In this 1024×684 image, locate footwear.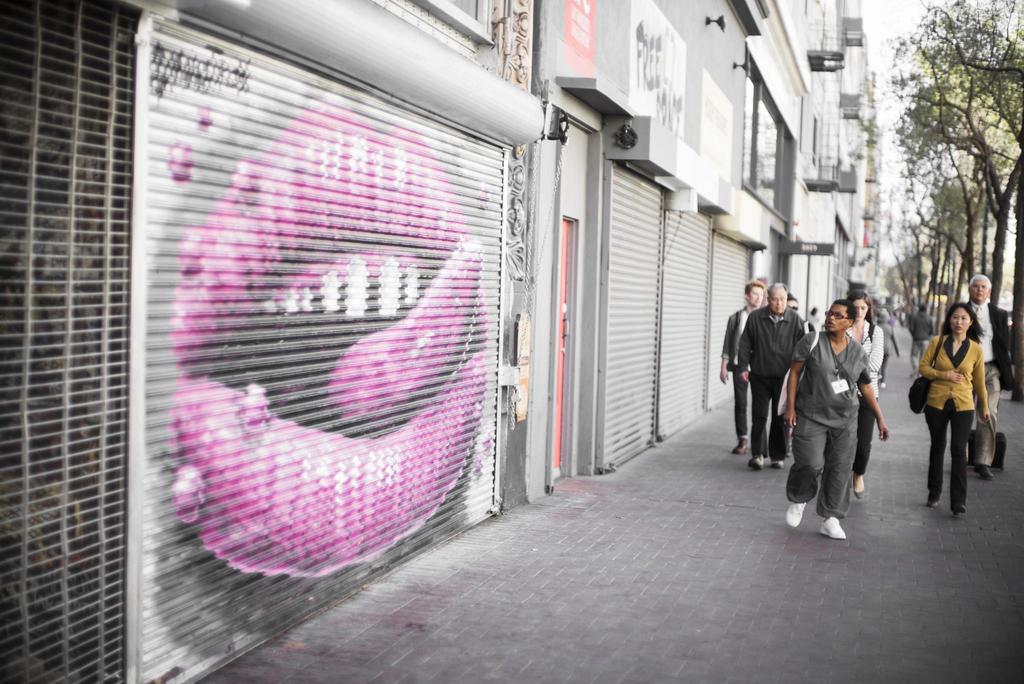
Bounding box: (left=772, top=456, right=785, bottom=471).
